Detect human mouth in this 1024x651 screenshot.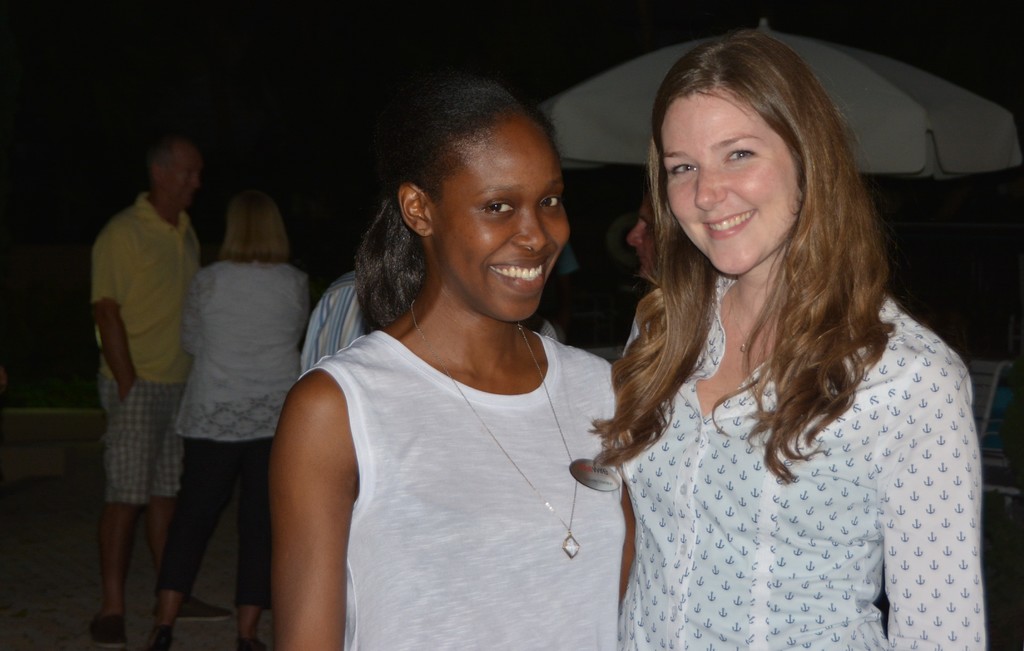
Detection: BBox(485, 246, 545, 291).
